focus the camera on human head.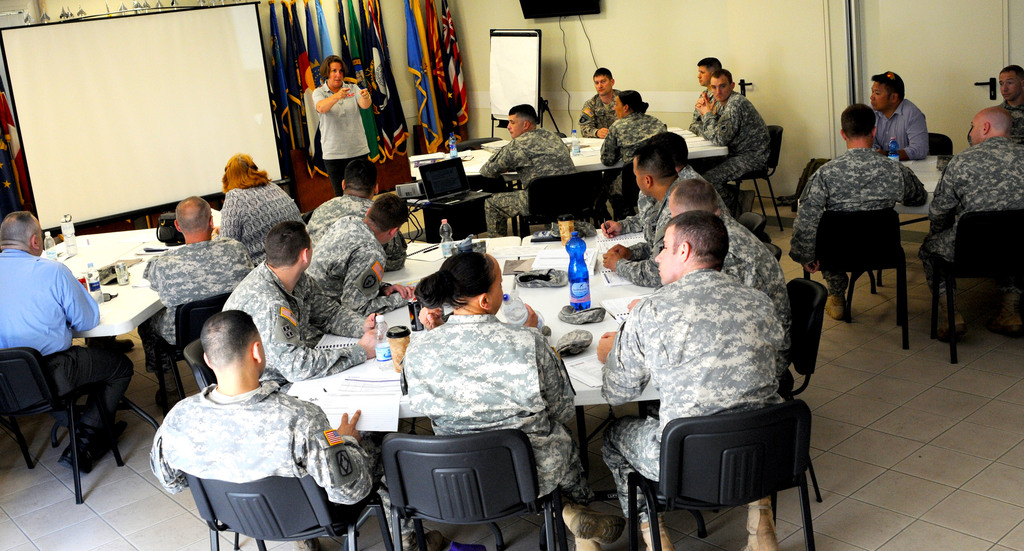
Focus region: [left=199, top=308, right=266, bottom=375].
